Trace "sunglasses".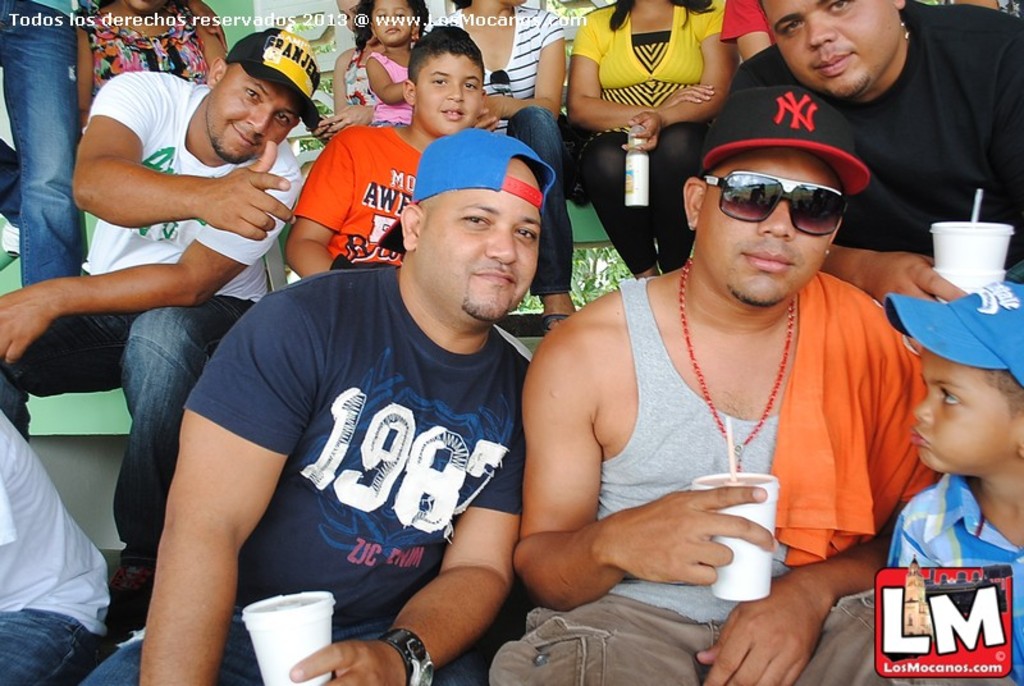
Traced to [703, 165, 851, 255].
